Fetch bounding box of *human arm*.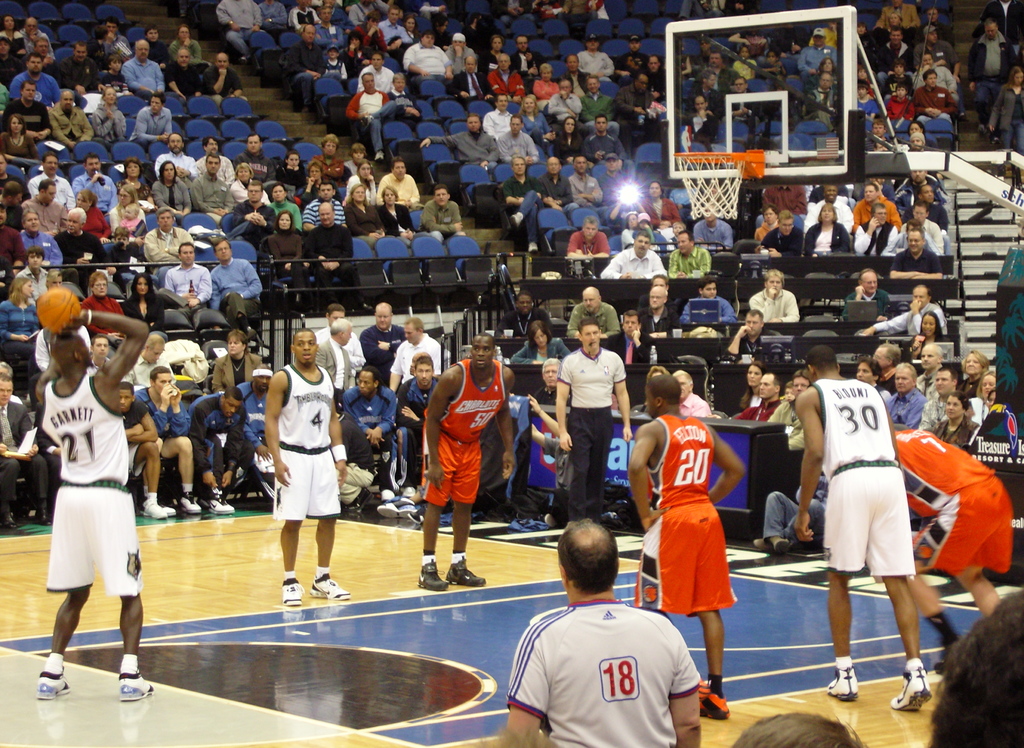
Bbox: [x1=424, y1=366, x2=451, y2=493].
